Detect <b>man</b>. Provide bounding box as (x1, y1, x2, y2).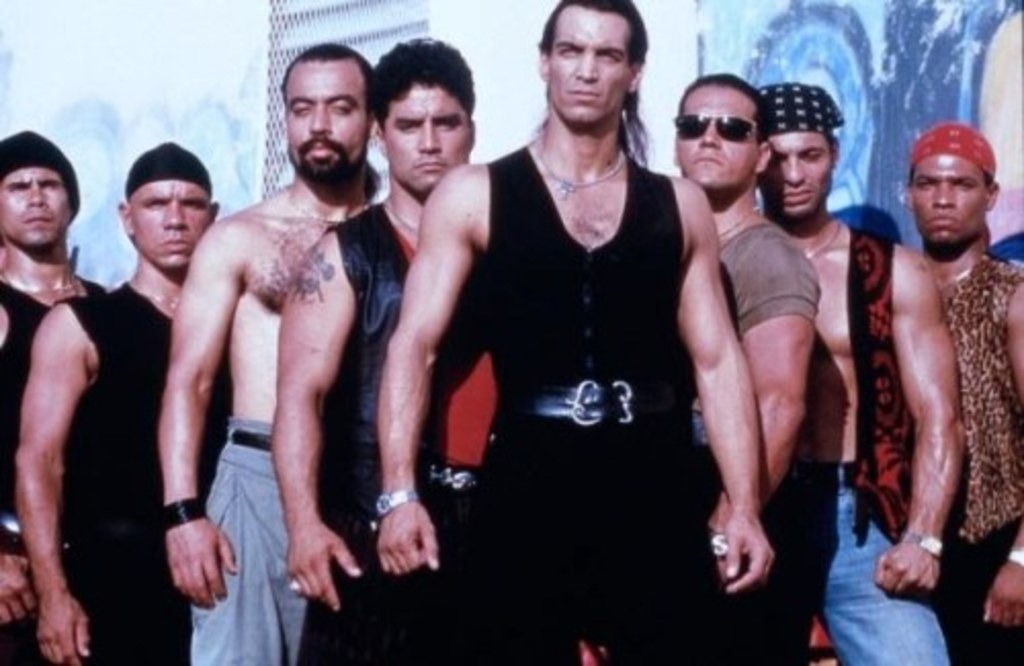
(670, 68, 823, 664).
